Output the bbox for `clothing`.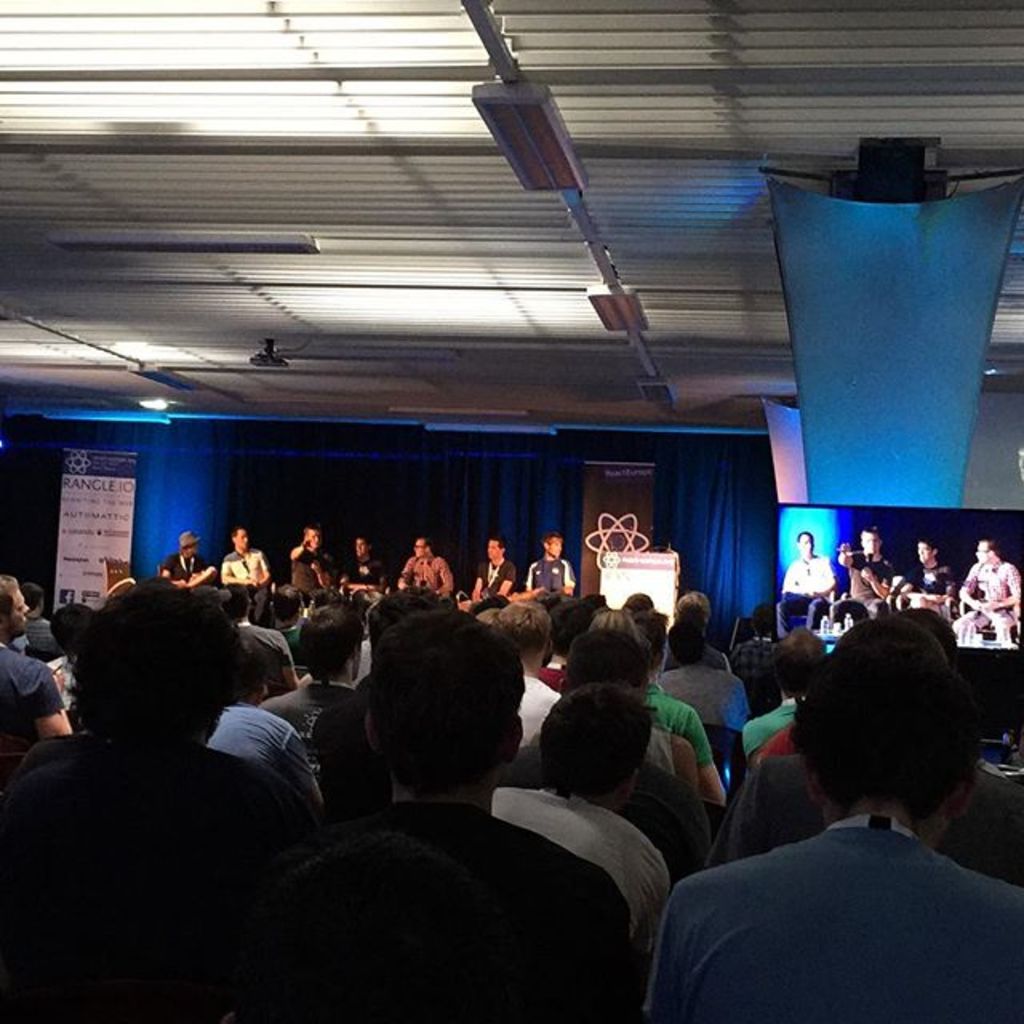
[x1=651, y1=635, x2=726, y2=678].
